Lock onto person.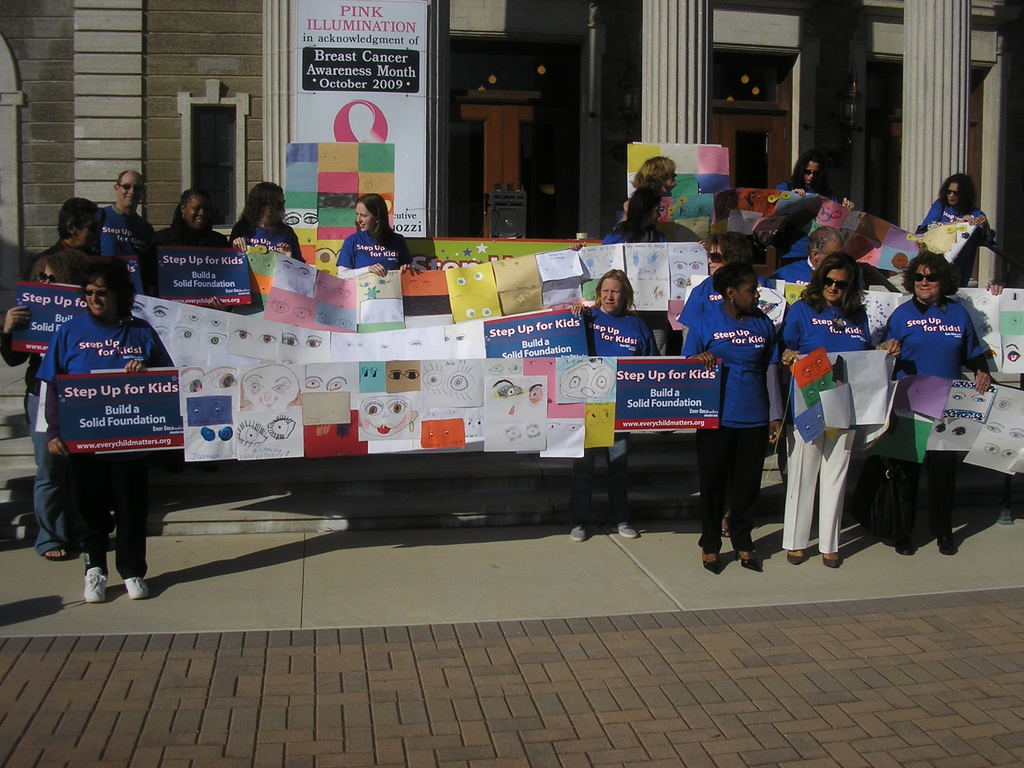
Locked: [769, 152, 855, 216].
